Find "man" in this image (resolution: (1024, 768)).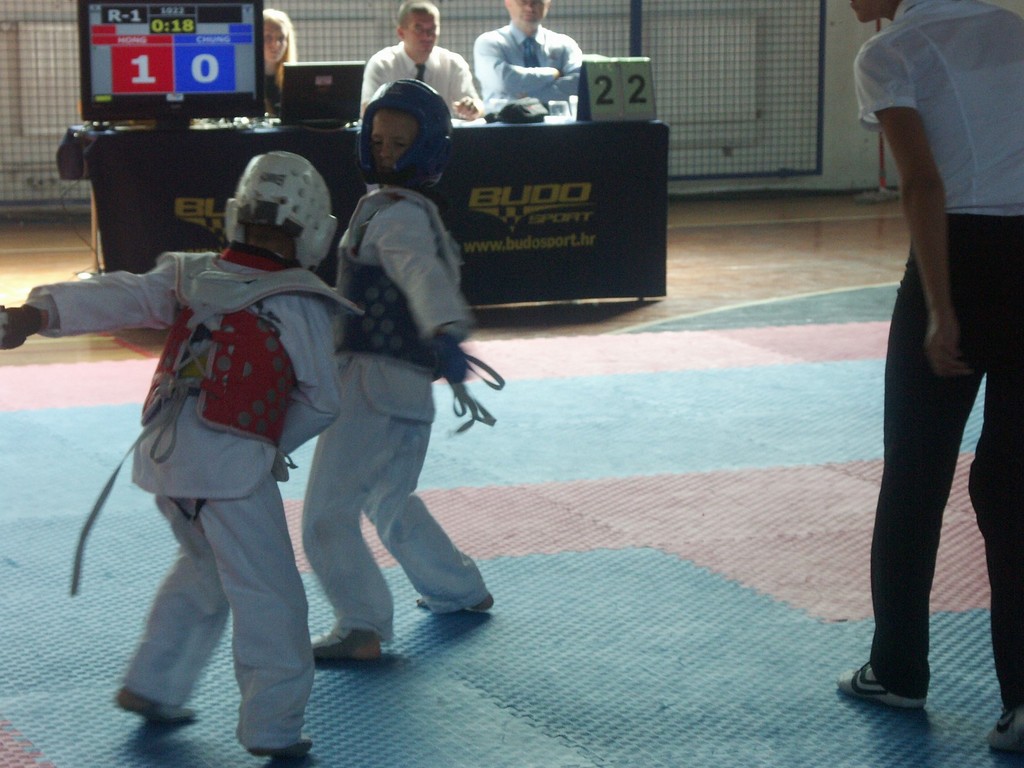
left=361, top=0, right=483, bottom=120.
